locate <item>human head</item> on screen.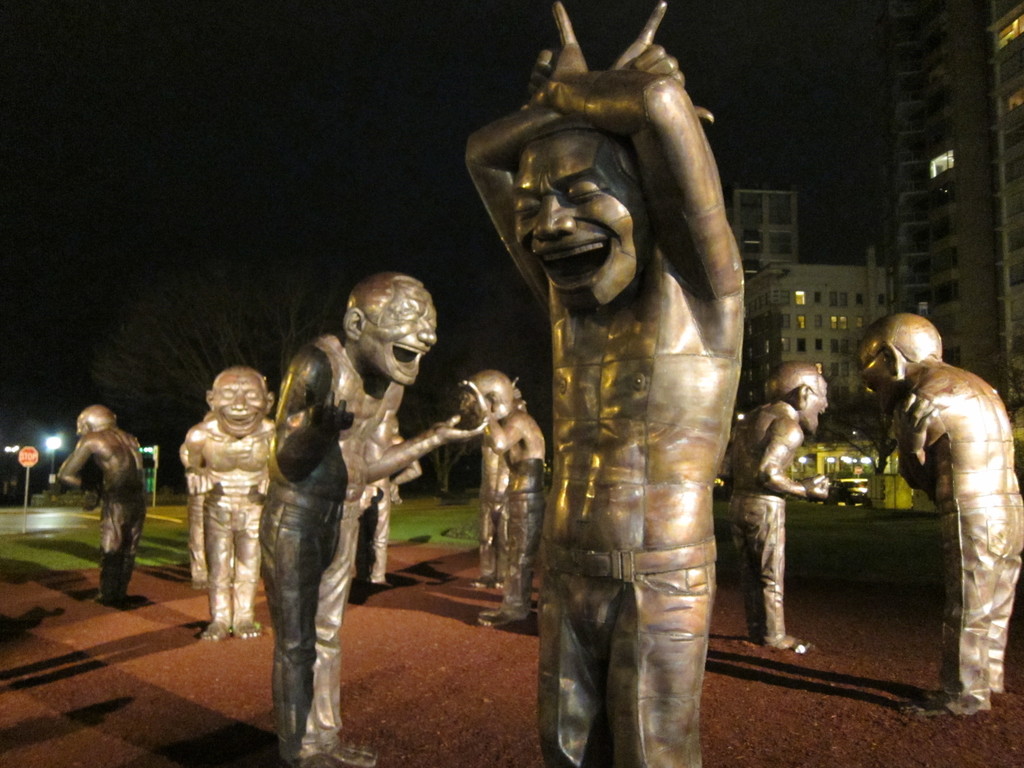
On screen at x1=461 y1=367 x2=519 y2=424.
